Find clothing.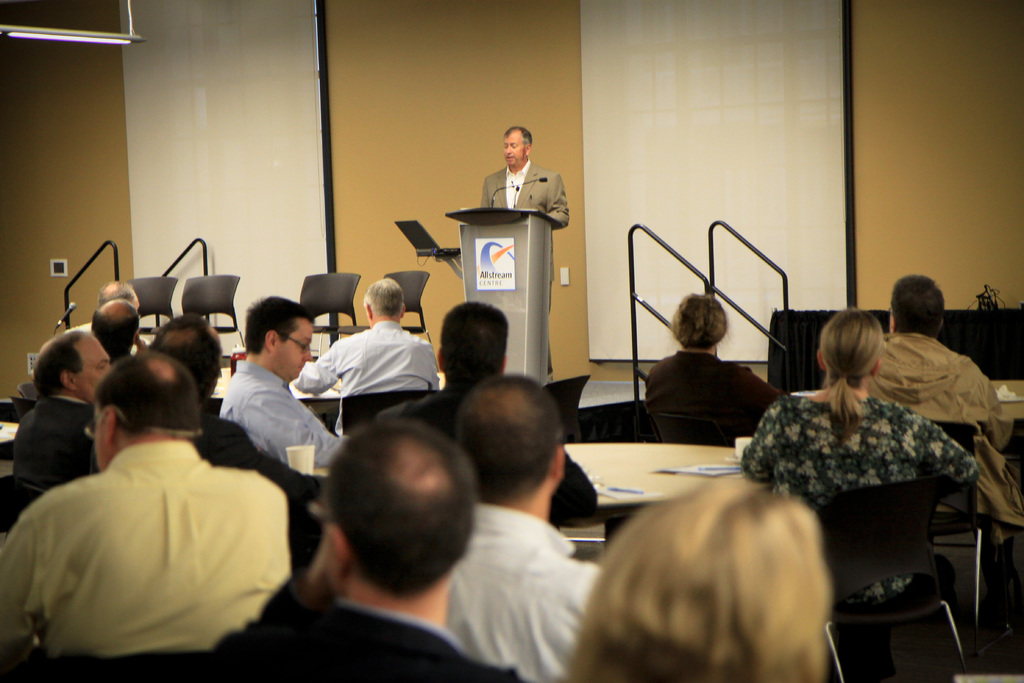
653,336,800,448.
